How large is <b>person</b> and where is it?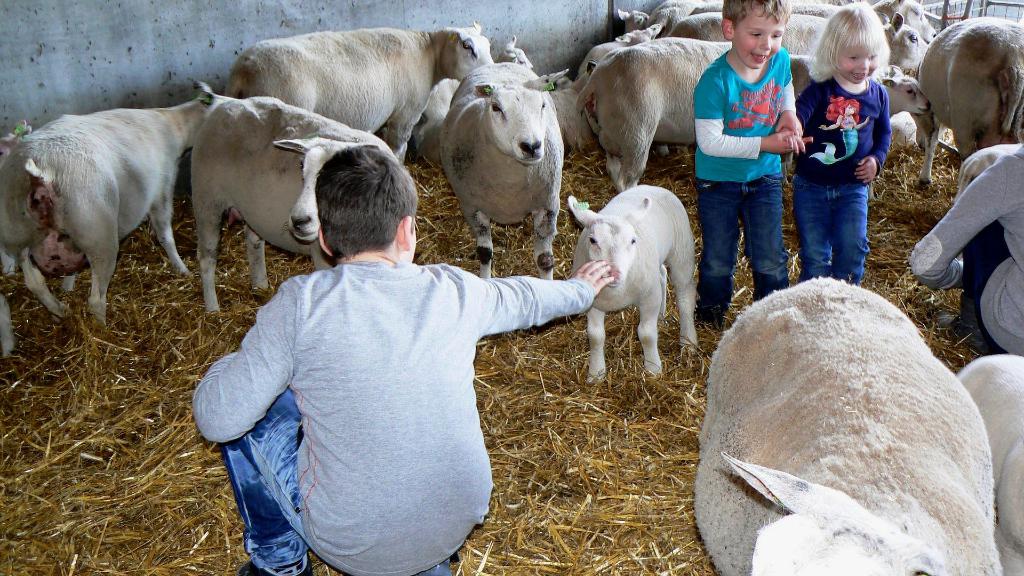
Bounding box: <bbox>796, 5, 906, 298</bbox>.
